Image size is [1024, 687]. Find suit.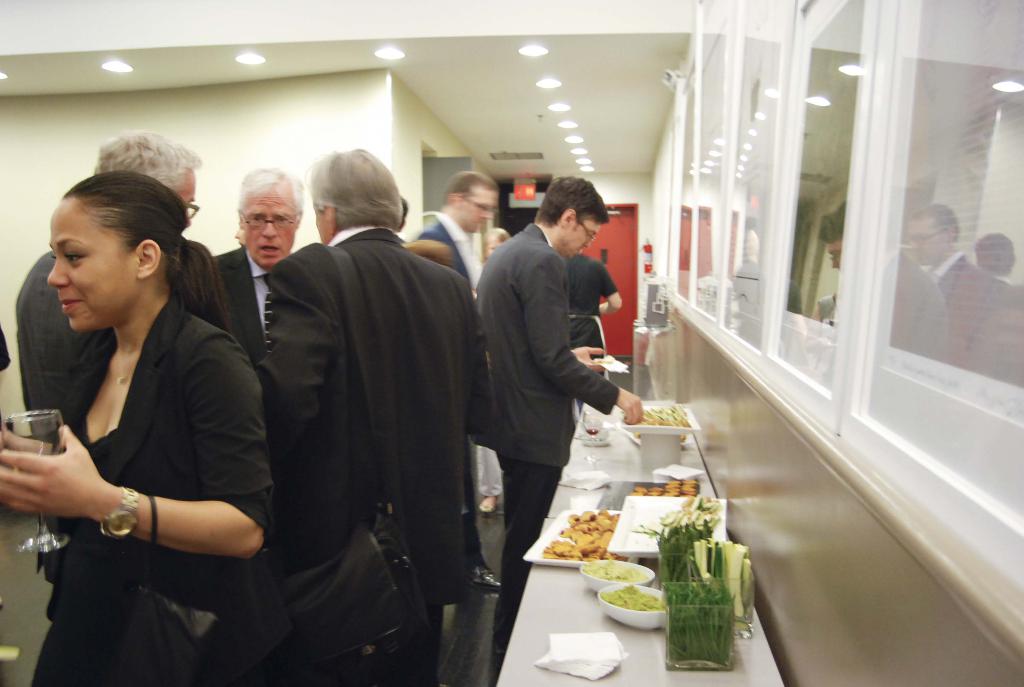
216/244/278/374.
